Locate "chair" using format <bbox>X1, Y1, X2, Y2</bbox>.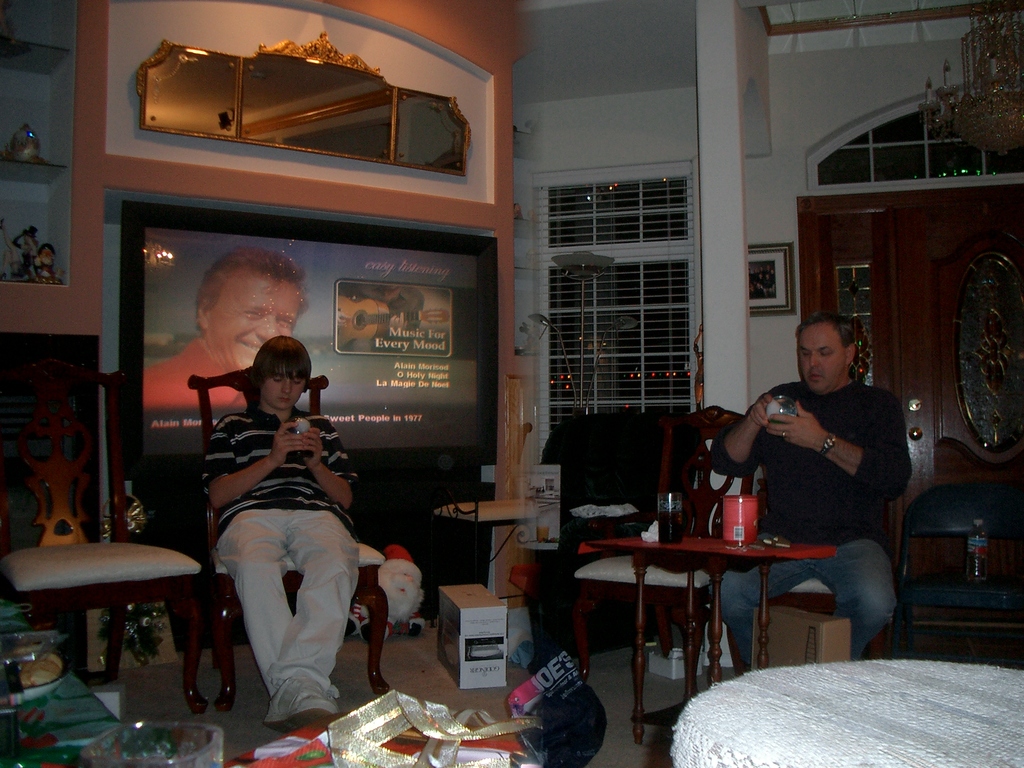
<bbox>576, 406, 753, 678</bbox>.
